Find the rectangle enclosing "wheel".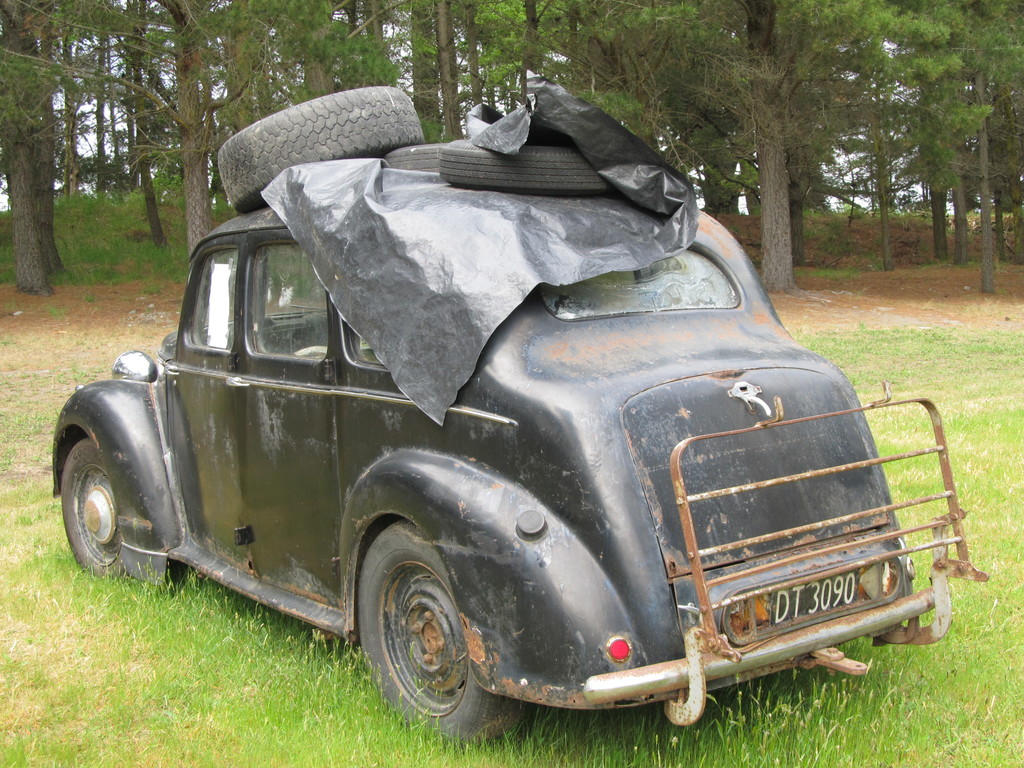
(x1=59, y1=435, x2=125, y2=580).
